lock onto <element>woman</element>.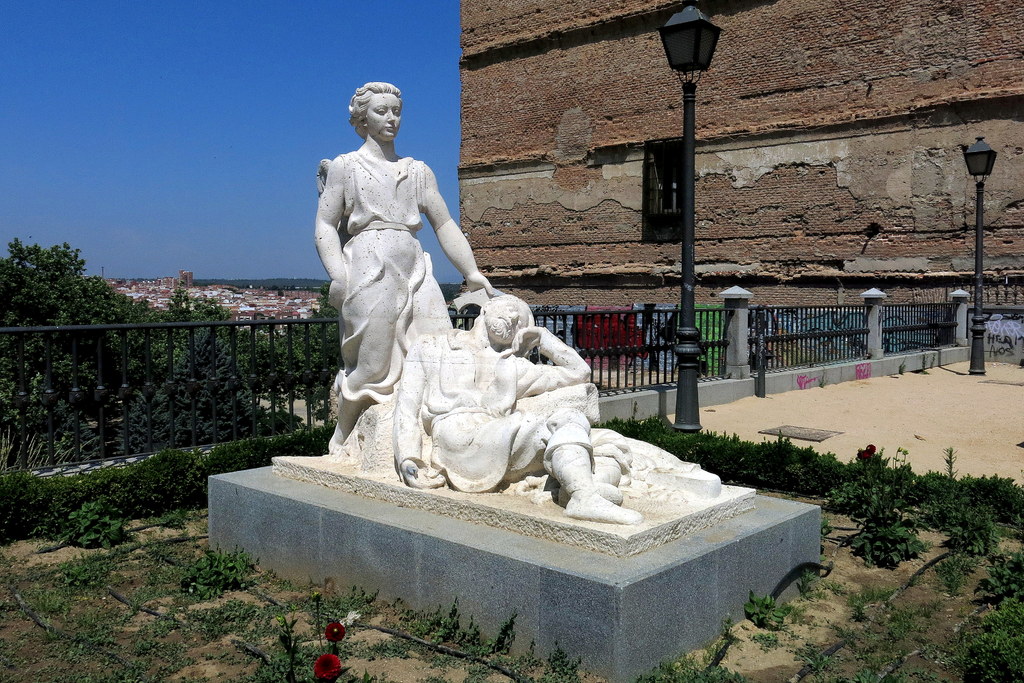
Locked: box=[315, 79, 476, 451].
